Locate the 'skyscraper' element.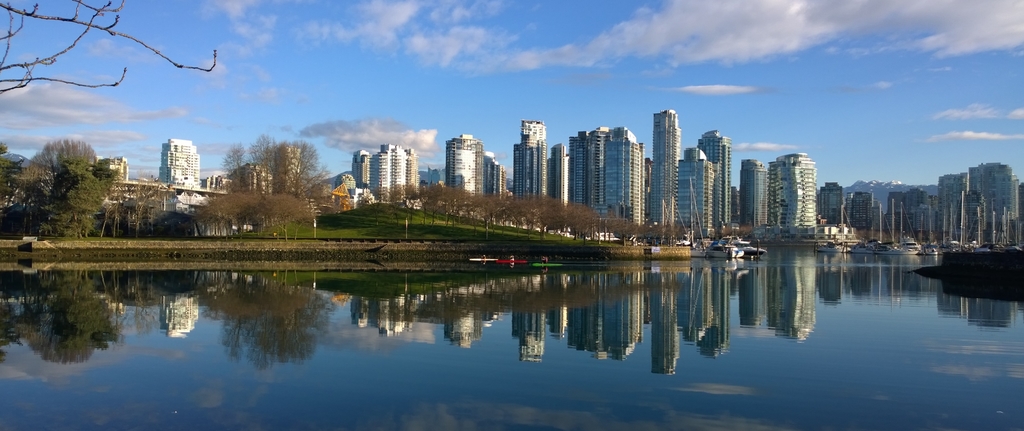
Element bbox: (left=364, top=139, right=425, bottom=197).
